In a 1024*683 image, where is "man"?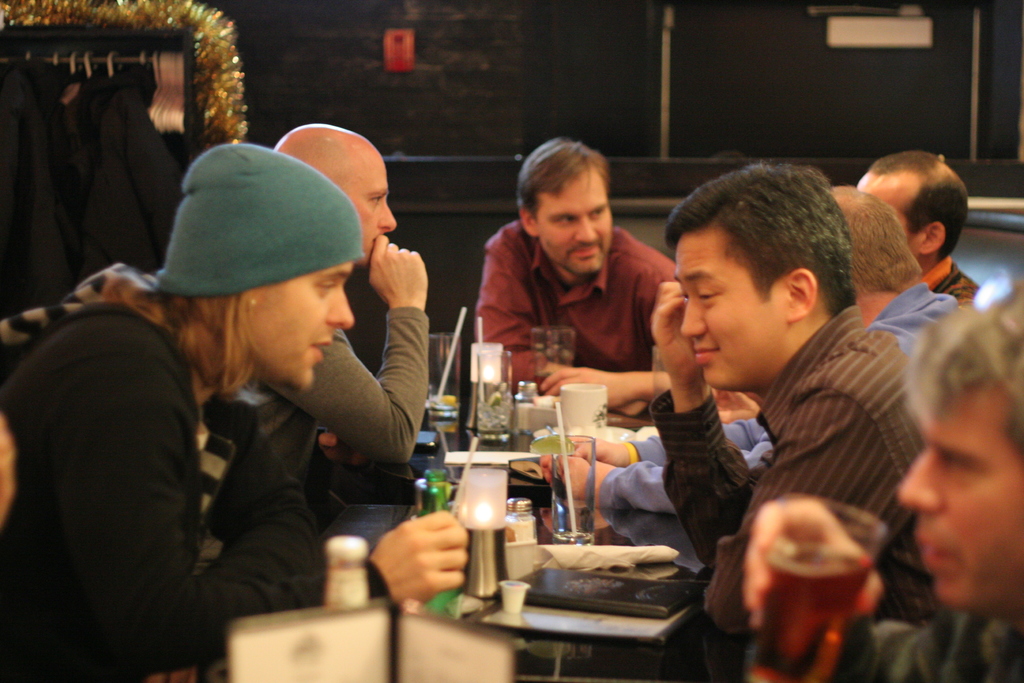
{"left": 477, "top": 138, "right": 682, "bottom": 416}.
